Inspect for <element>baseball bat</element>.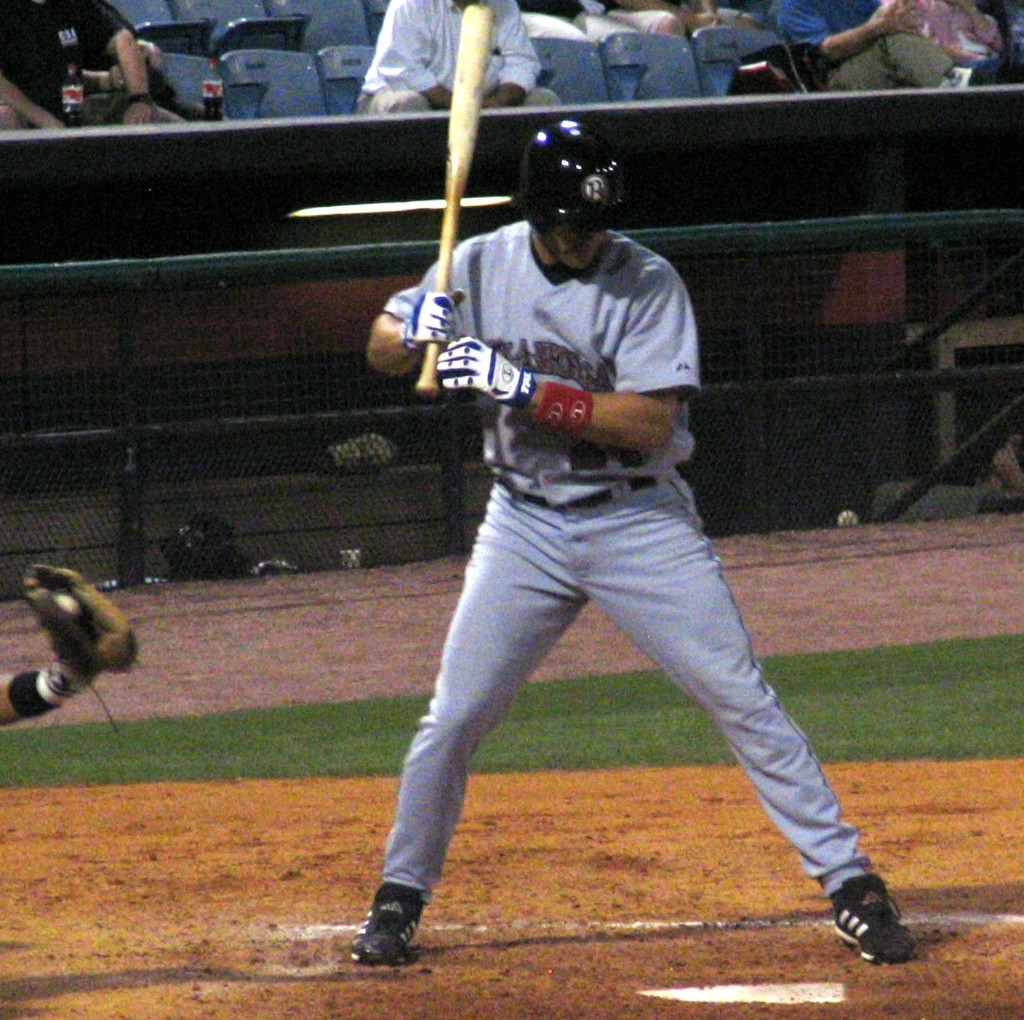
Inspection: [416,2,486,400].
